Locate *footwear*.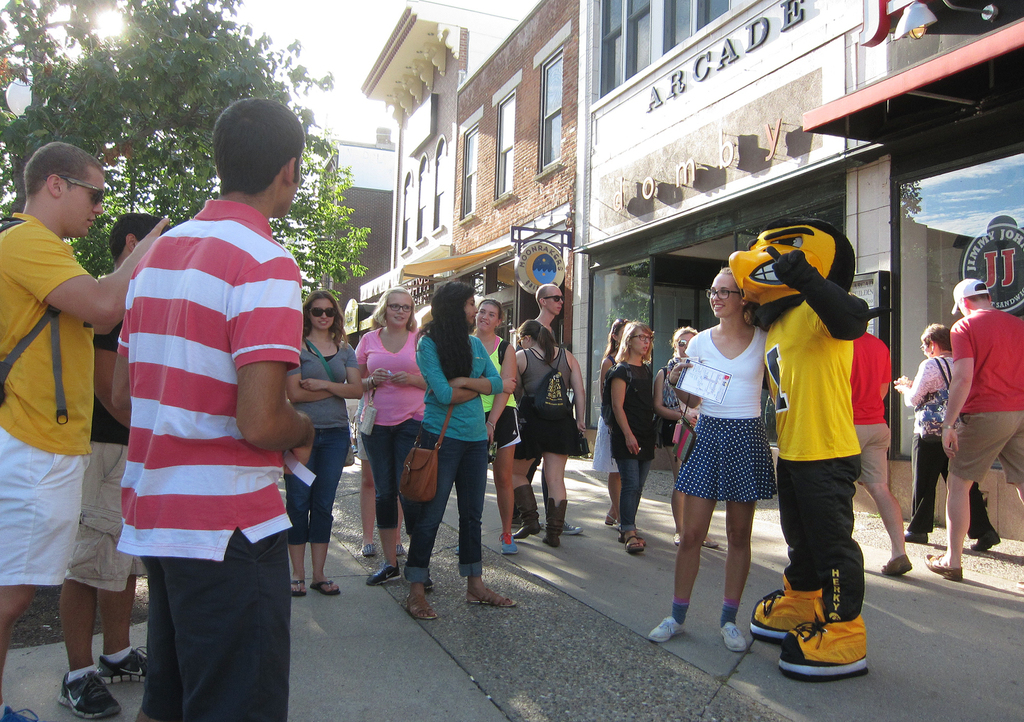
Bounding box: detection(754, 569, 825, 643).
